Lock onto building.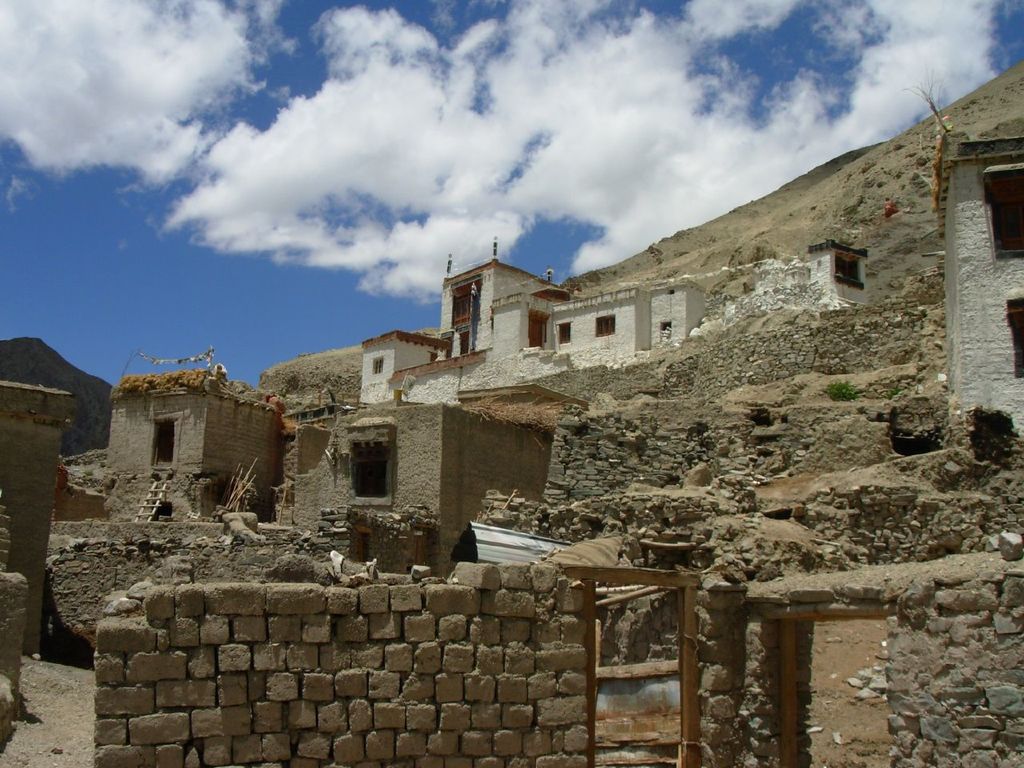
Locked: (x1=360, y1=236, x2=870, y2=402).
